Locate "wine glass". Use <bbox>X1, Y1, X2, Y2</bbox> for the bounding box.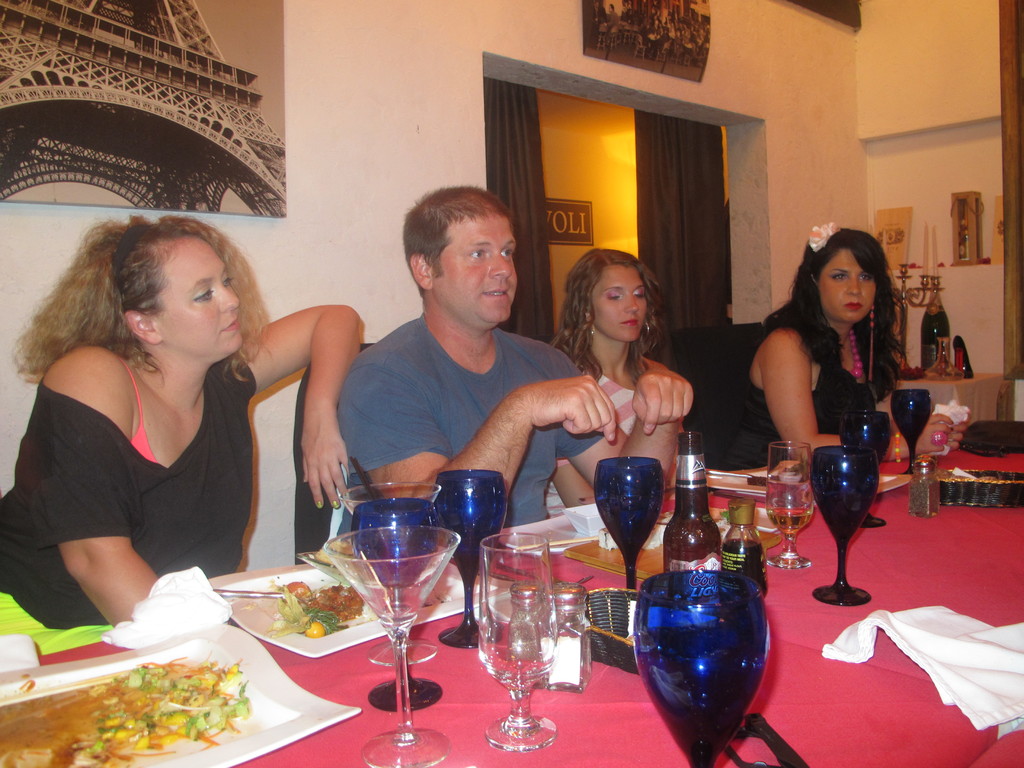
<bbox>636, 568, 770, 767</bbox>.
